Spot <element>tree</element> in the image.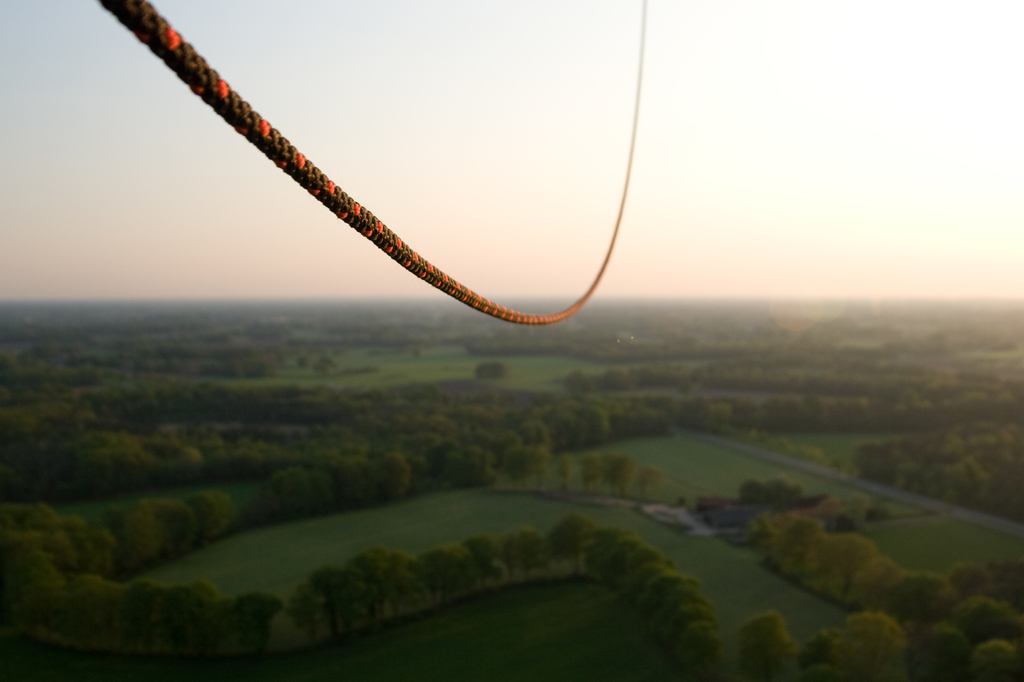
<element>tree</element> found at l=738, t=621, r=804, b=681.
